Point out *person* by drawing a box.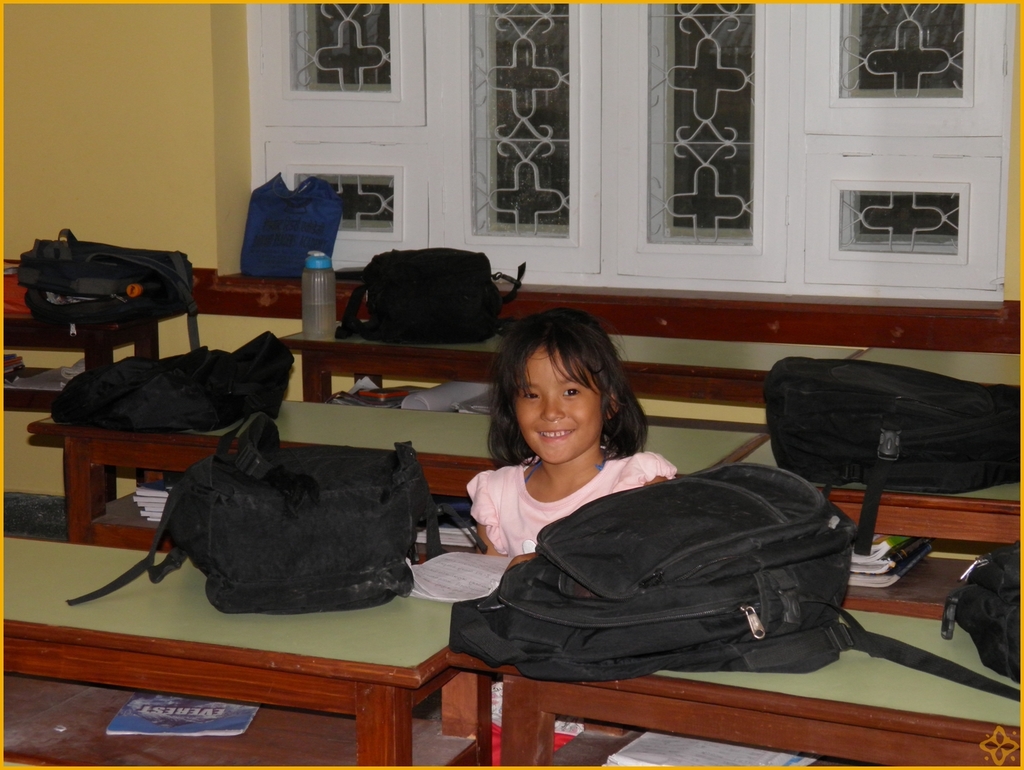
(left=458, top=300, right=676, bottom=564).
